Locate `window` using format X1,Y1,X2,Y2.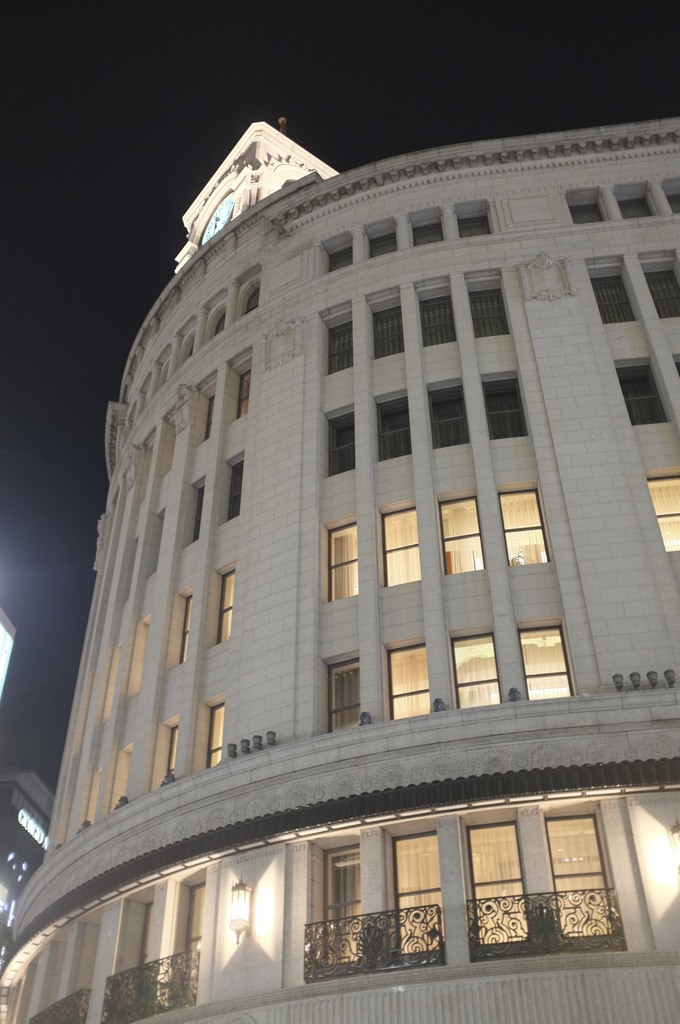
446,627,511,721.
